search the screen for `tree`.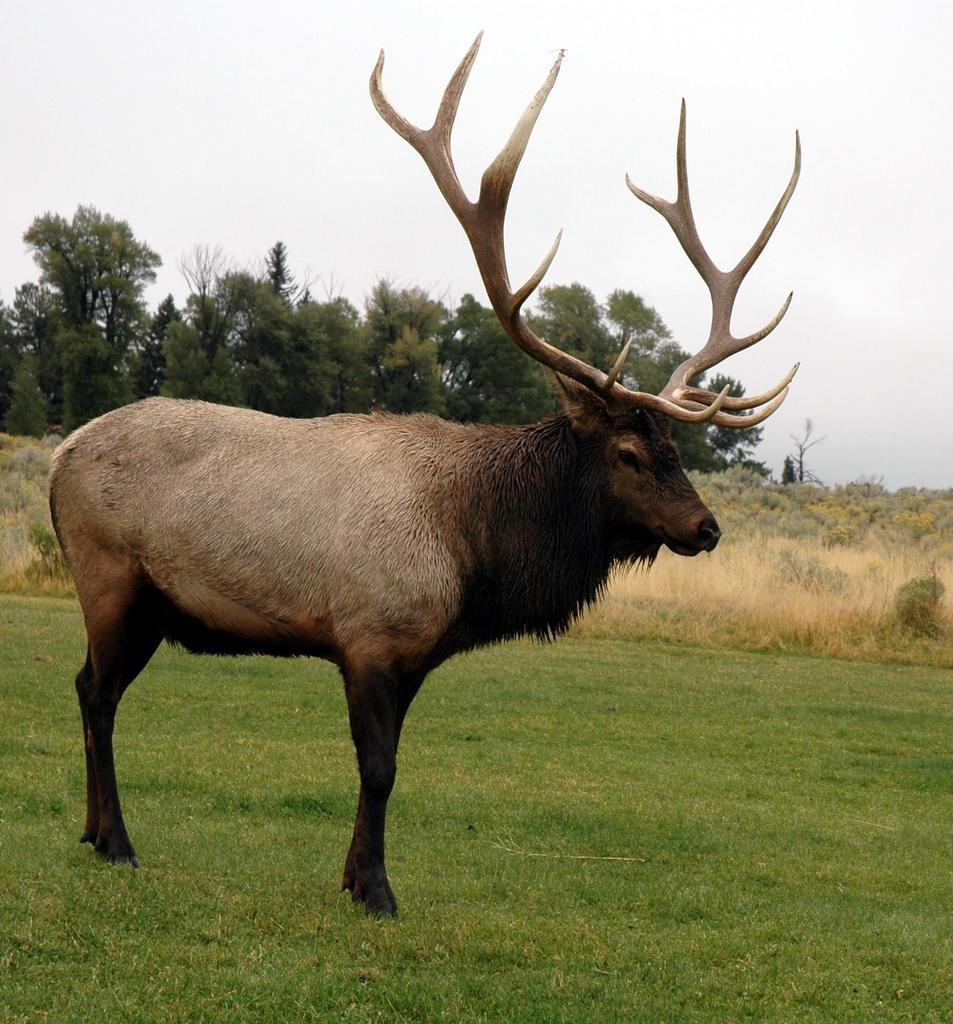
Found at x1=197, y1=346, x2=254, y2=409.
